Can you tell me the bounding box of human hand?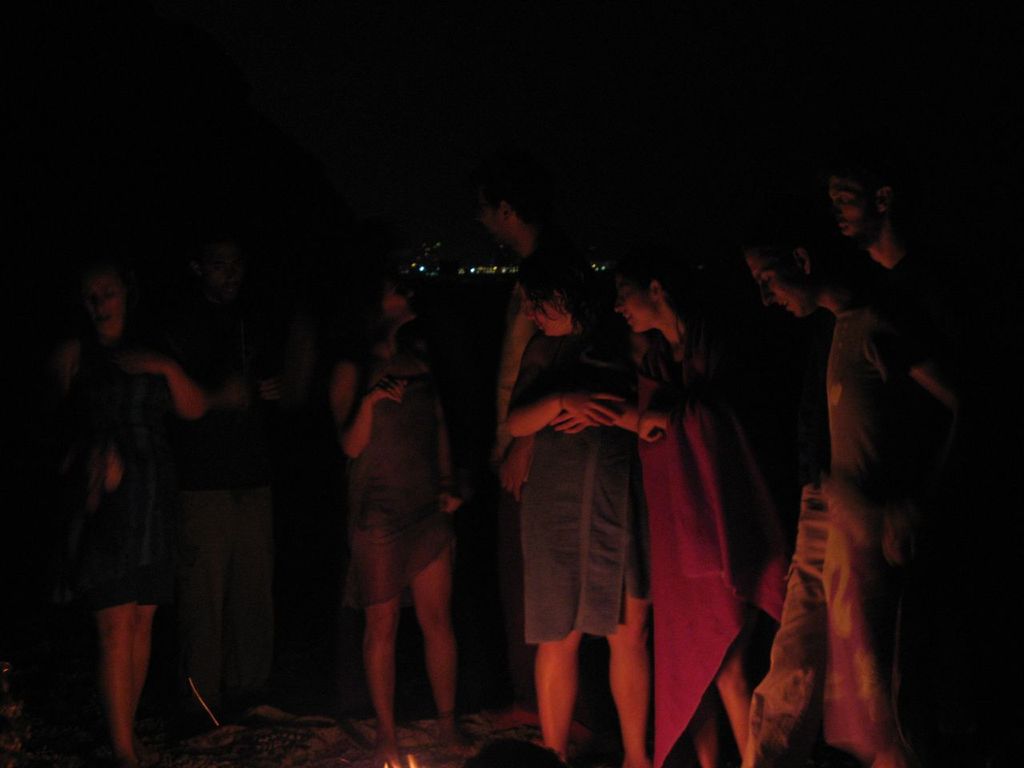
region(498, 444, 536, 506).
